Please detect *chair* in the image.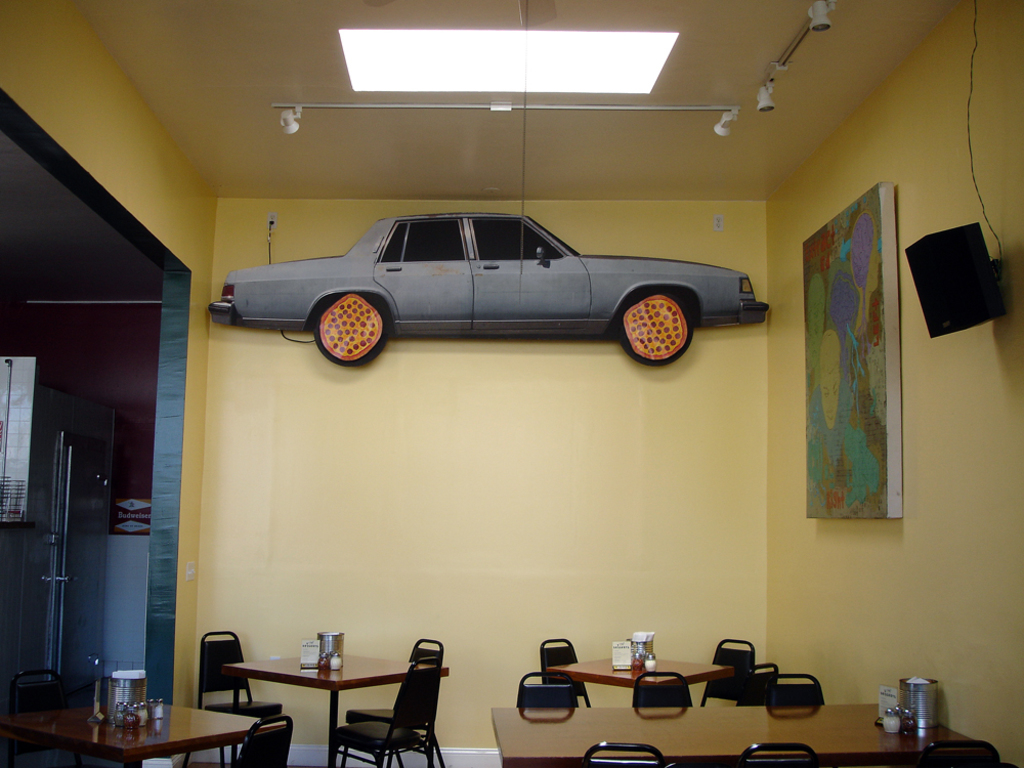
(left=762, top=670, right=824, bottom=711).
